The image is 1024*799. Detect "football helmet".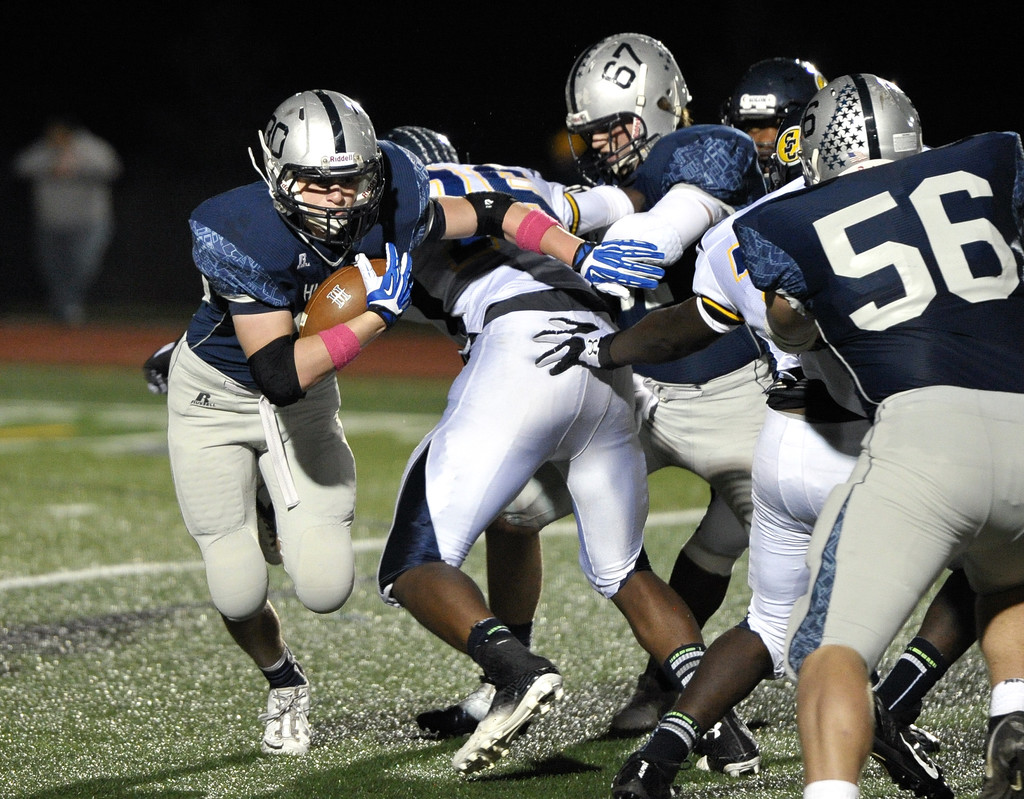
Detection: locate(367, 118, 472, 155).
